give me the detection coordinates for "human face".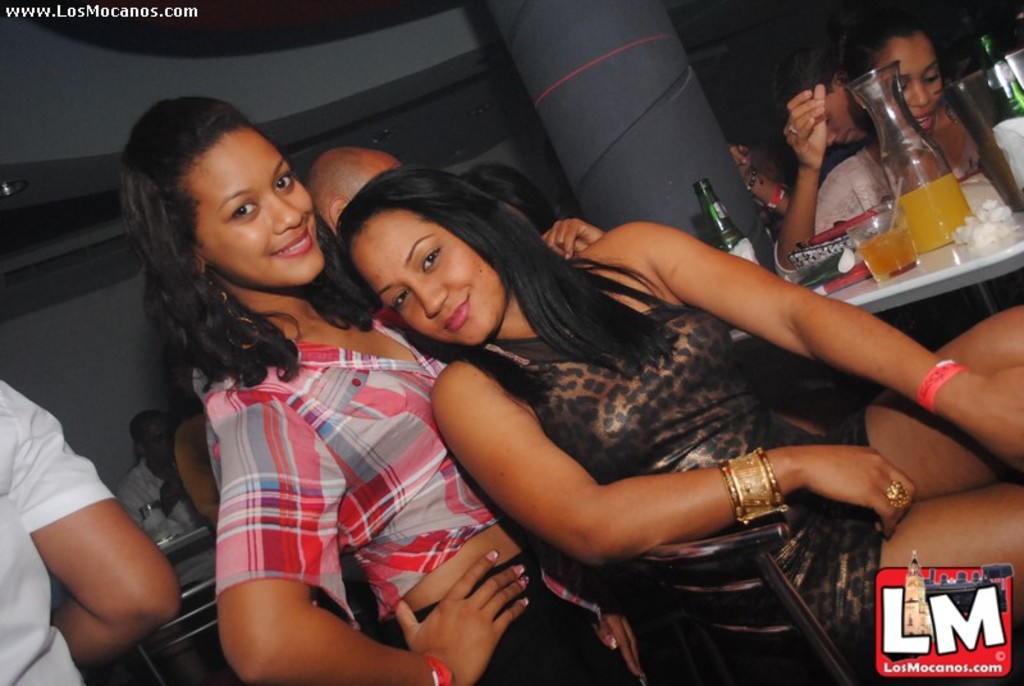
[877,32,947,138].
